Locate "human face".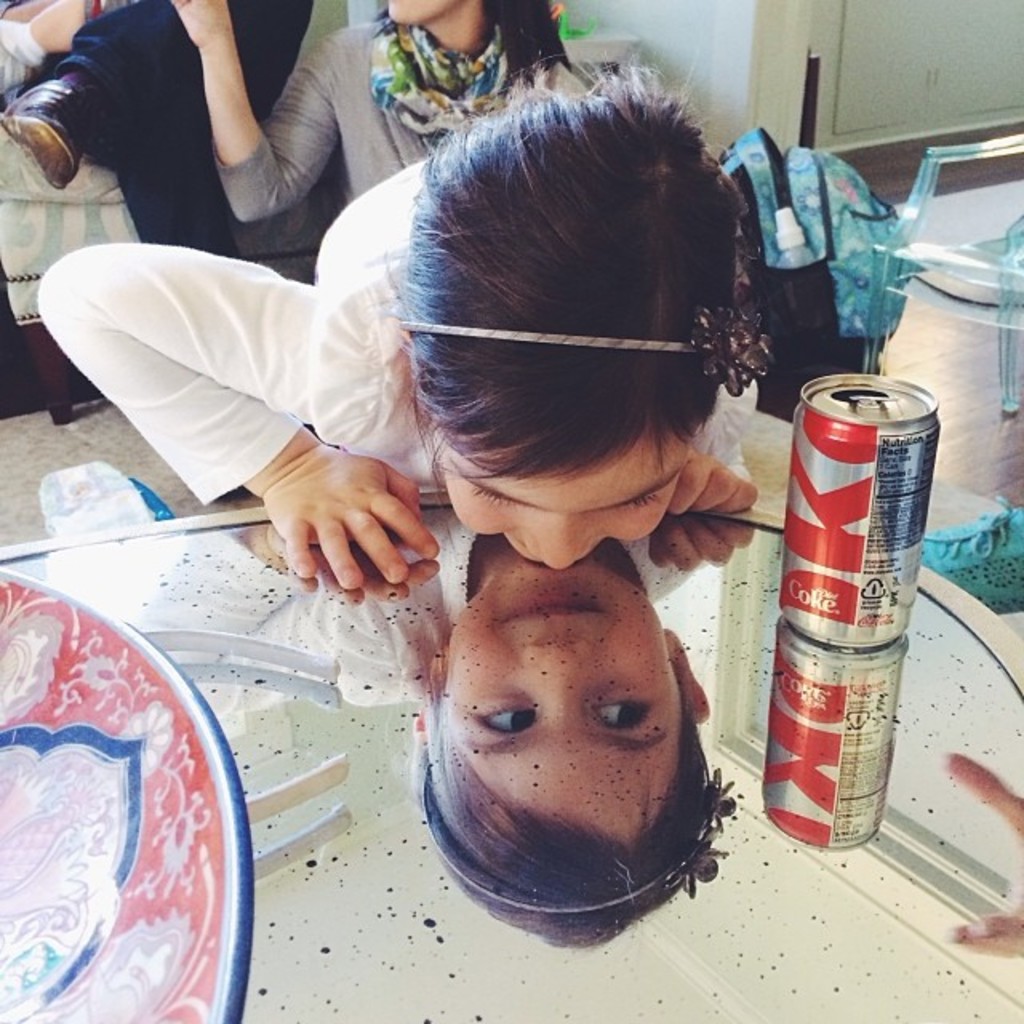
Bounding box: {"left": 445, "top": 442, "right": 683, "bottom": 568}.
